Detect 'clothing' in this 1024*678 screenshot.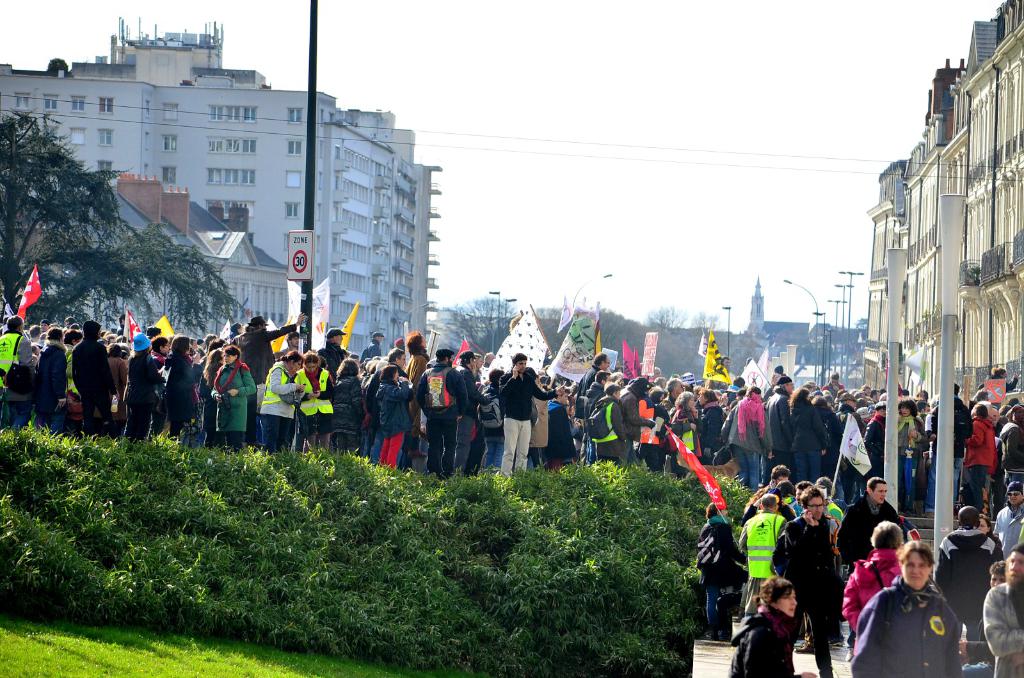
Detection: x1=235 y1=325 x2=296 y2=382.
